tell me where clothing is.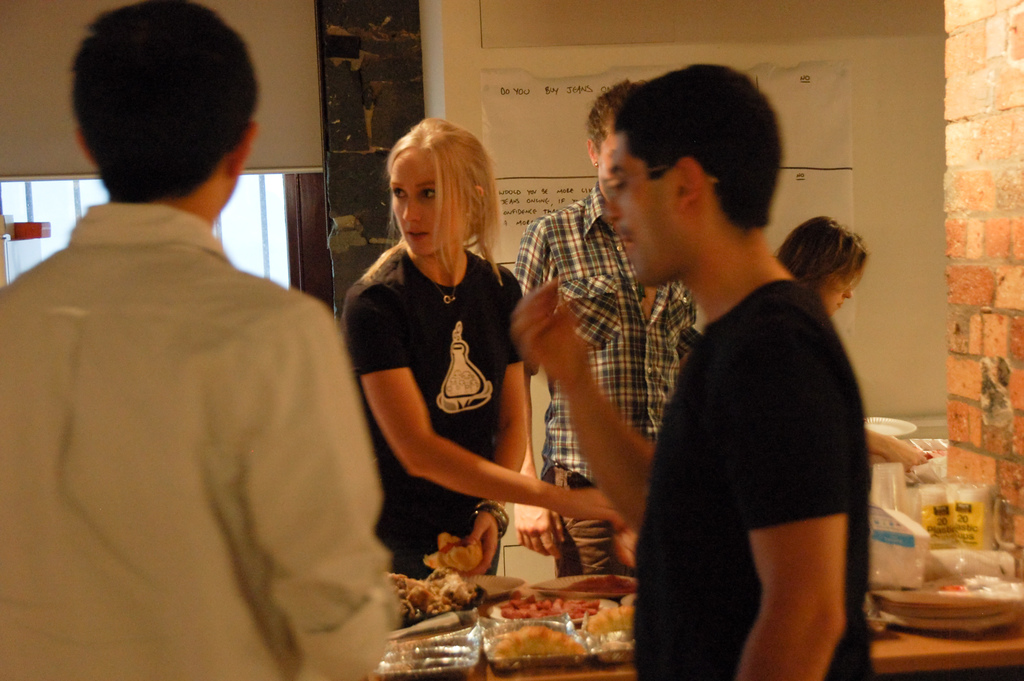
clothing is at [left=12, top=152, right=385, bottom=680].
